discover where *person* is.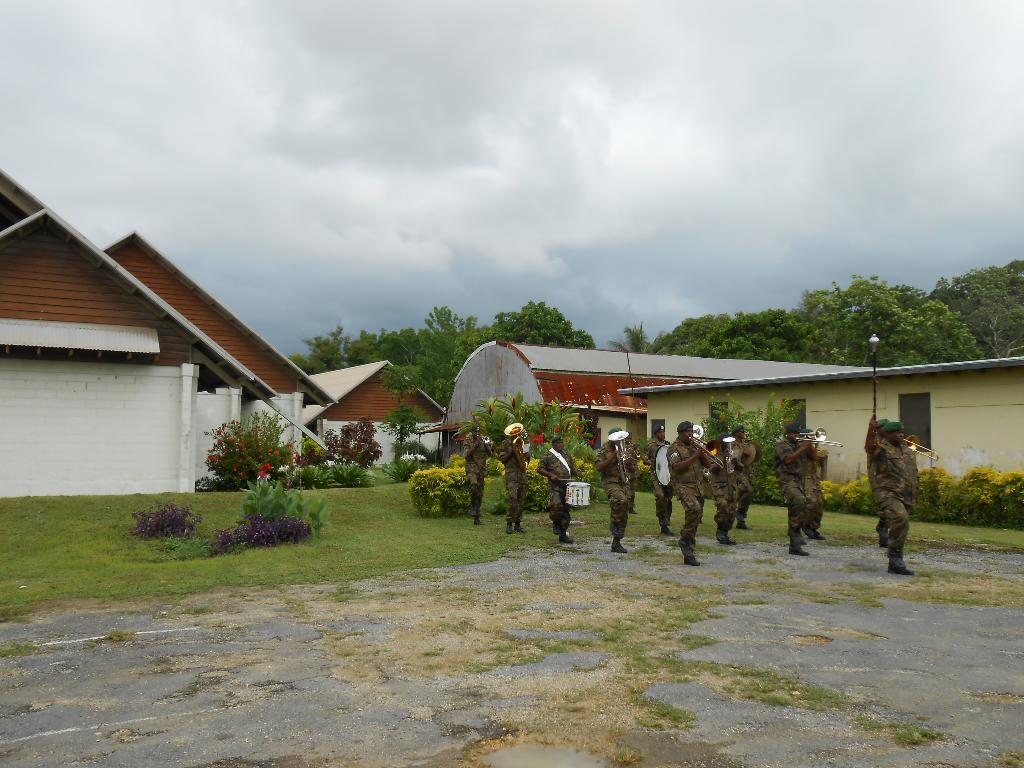
Discovered at region(493, 436, 530, 532).
